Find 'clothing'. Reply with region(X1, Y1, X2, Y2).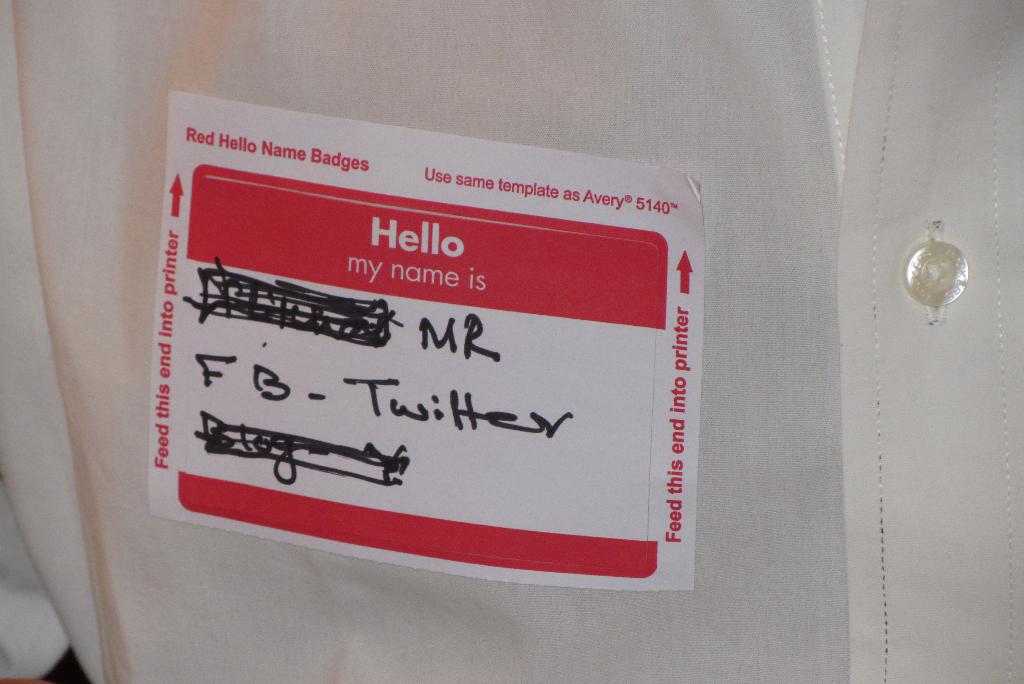
region(0, 0, 1023, 683).
